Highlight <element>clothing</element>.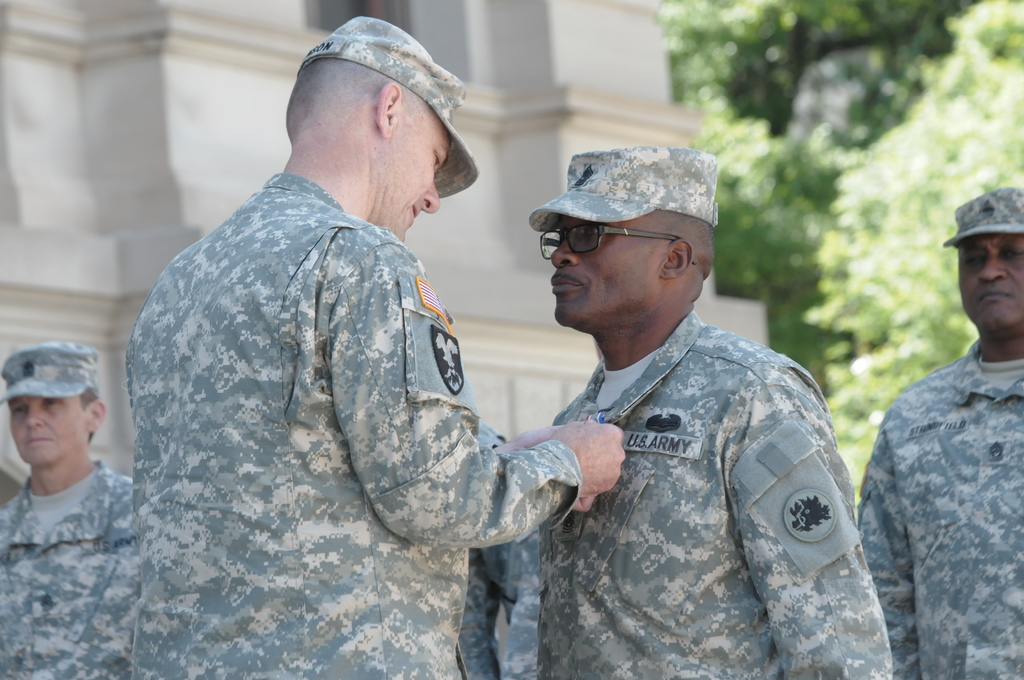
Highlighted region: {"x1": 853, "y1": 335, "x2": 1023, "y2": 679}.
